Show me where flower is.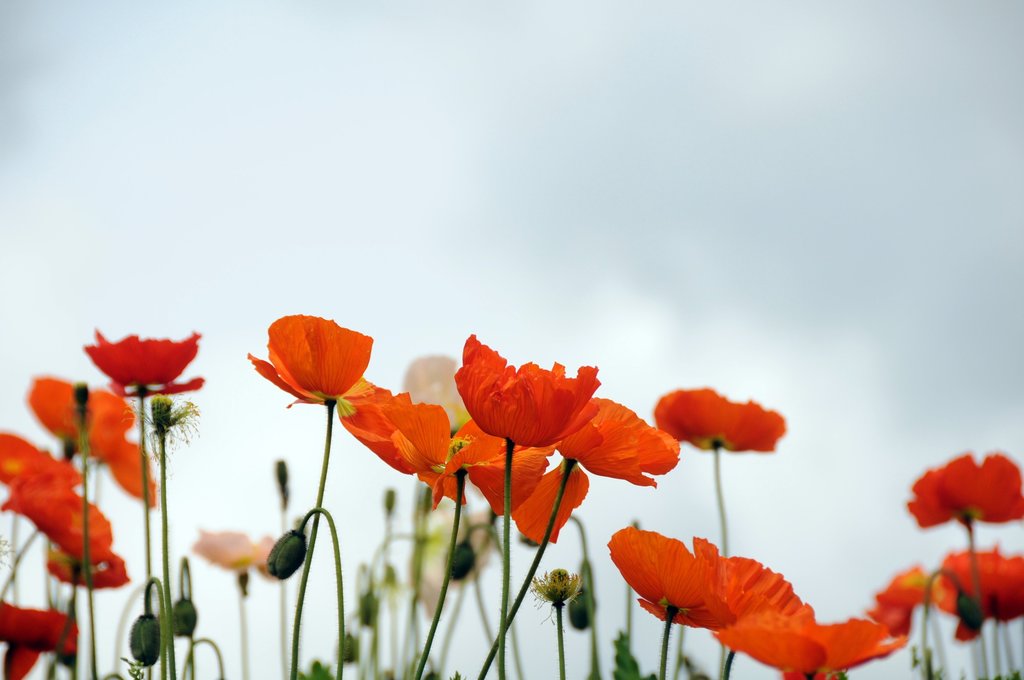
flower is at Rect(723, 611, 905, 679).
